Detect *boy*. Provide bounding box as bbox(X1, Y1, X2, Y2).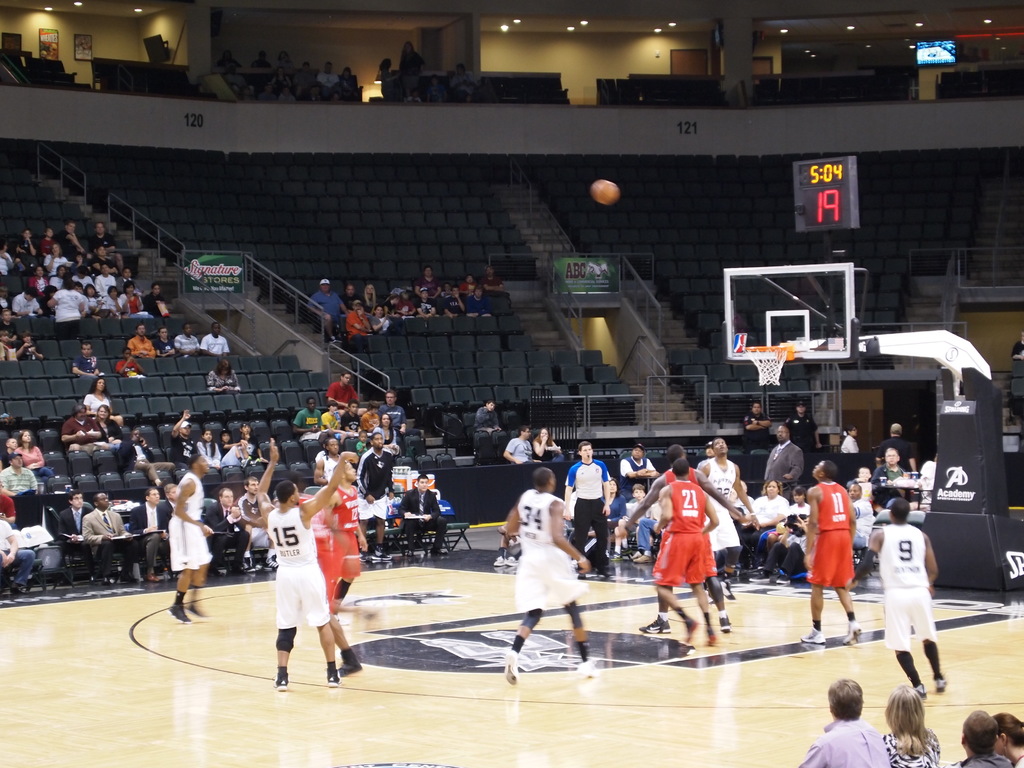
bbox(152, 326, 177, 358).
